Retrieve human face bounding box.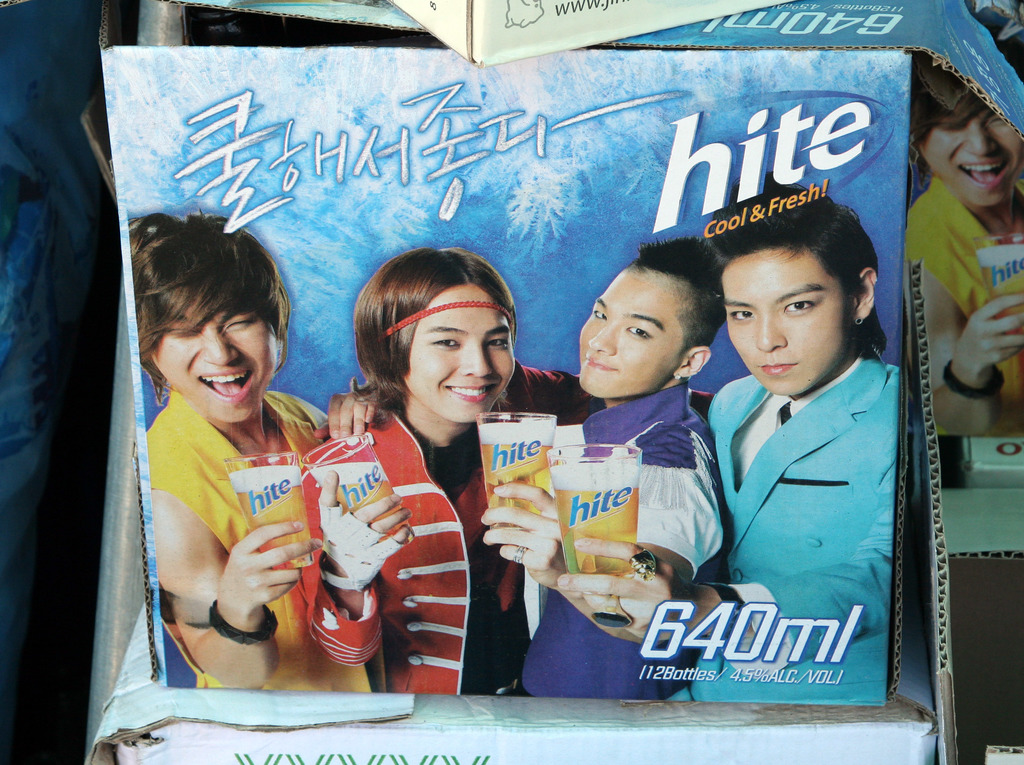
Bounding box: (580, 264, 685, 399).
